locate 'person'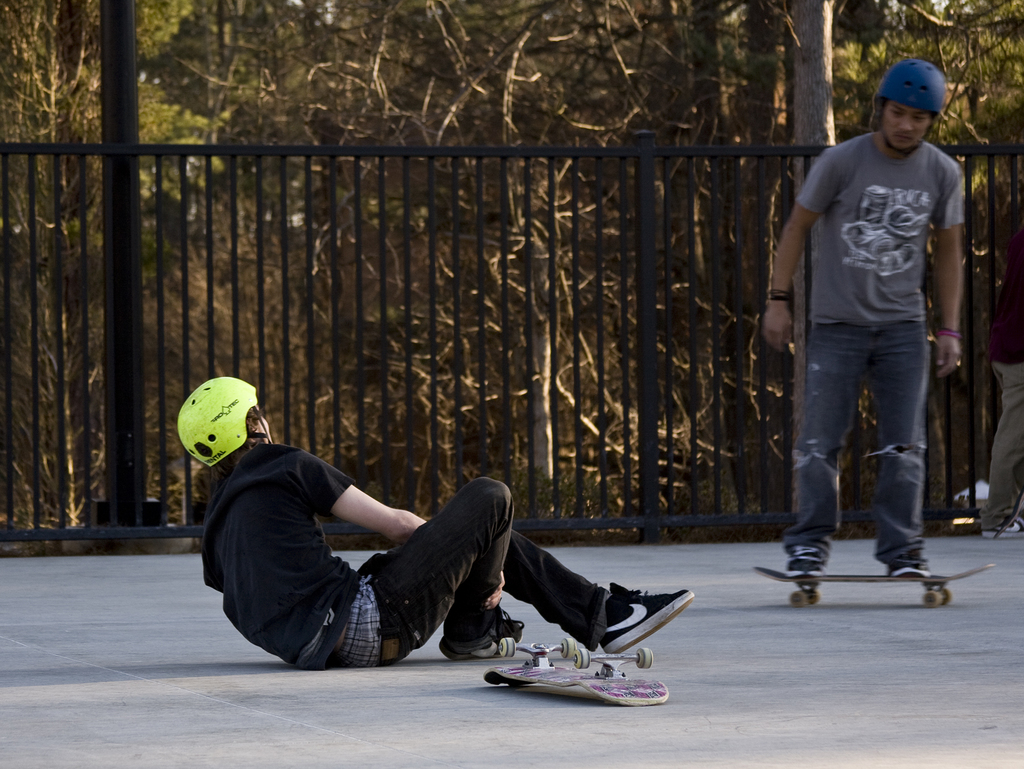
Rect(758, 60, 965, 582)
